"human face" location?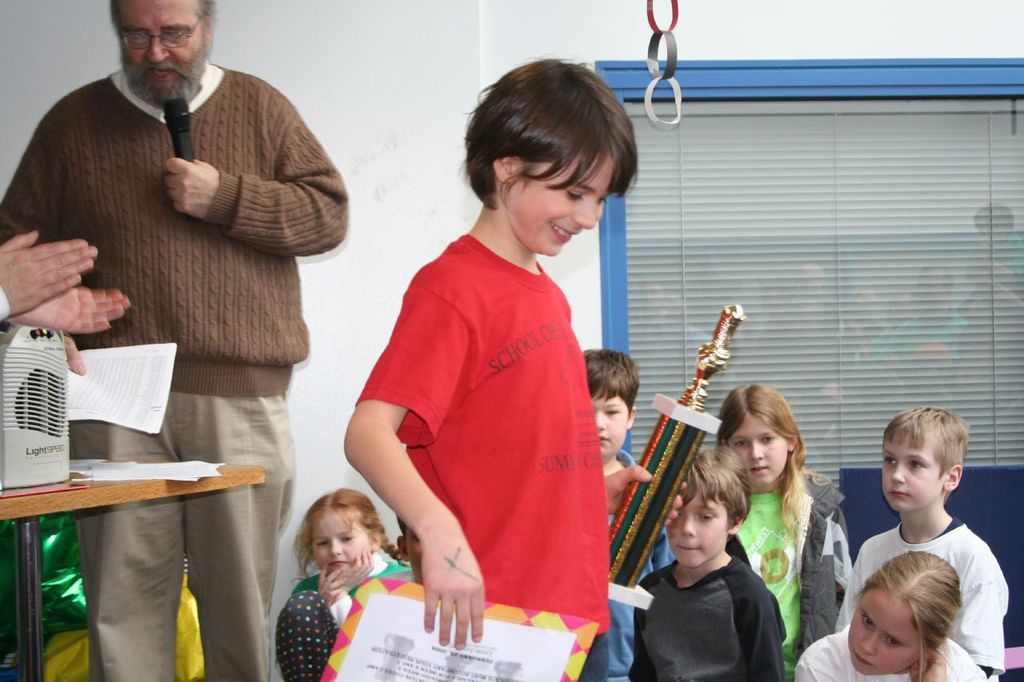
box=[306, 508, 377, 578]
